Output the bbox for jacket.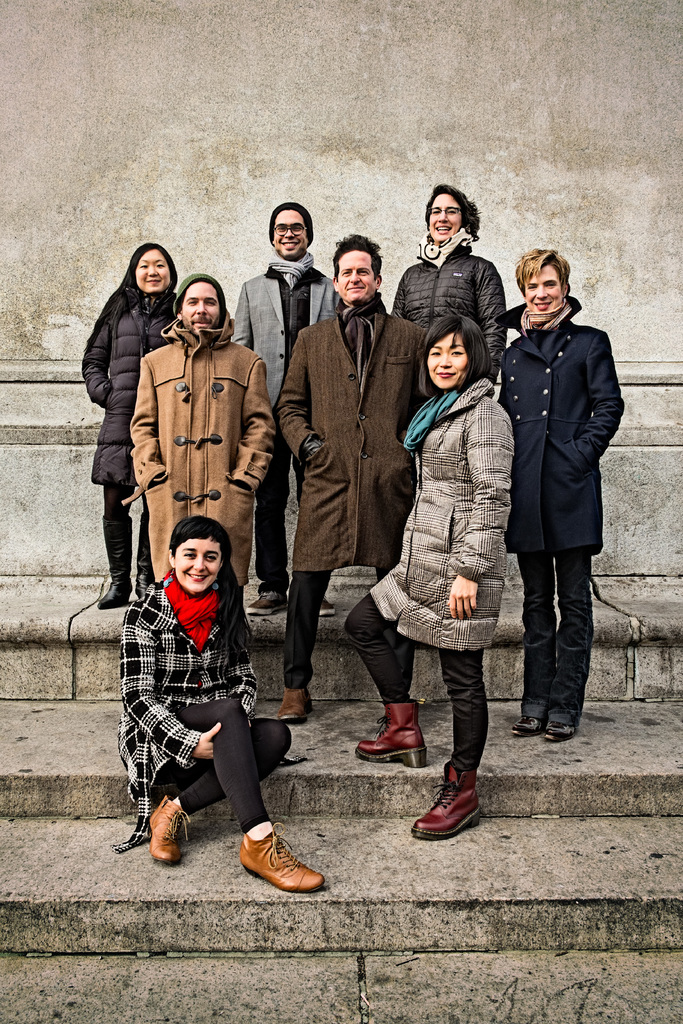
detection(497, 281, 625, 557).
